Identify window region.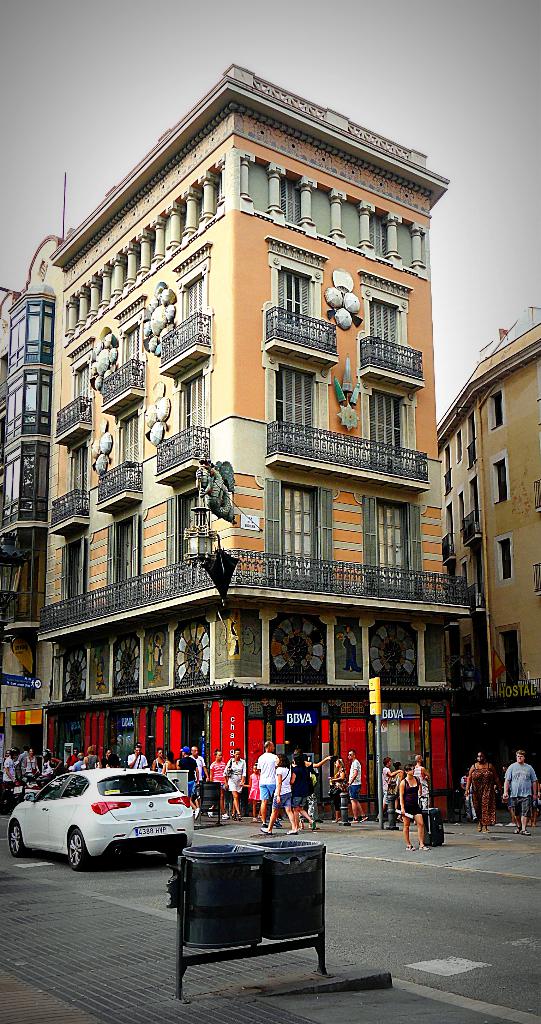
Region: BBox(262, 353, 330, 422).
